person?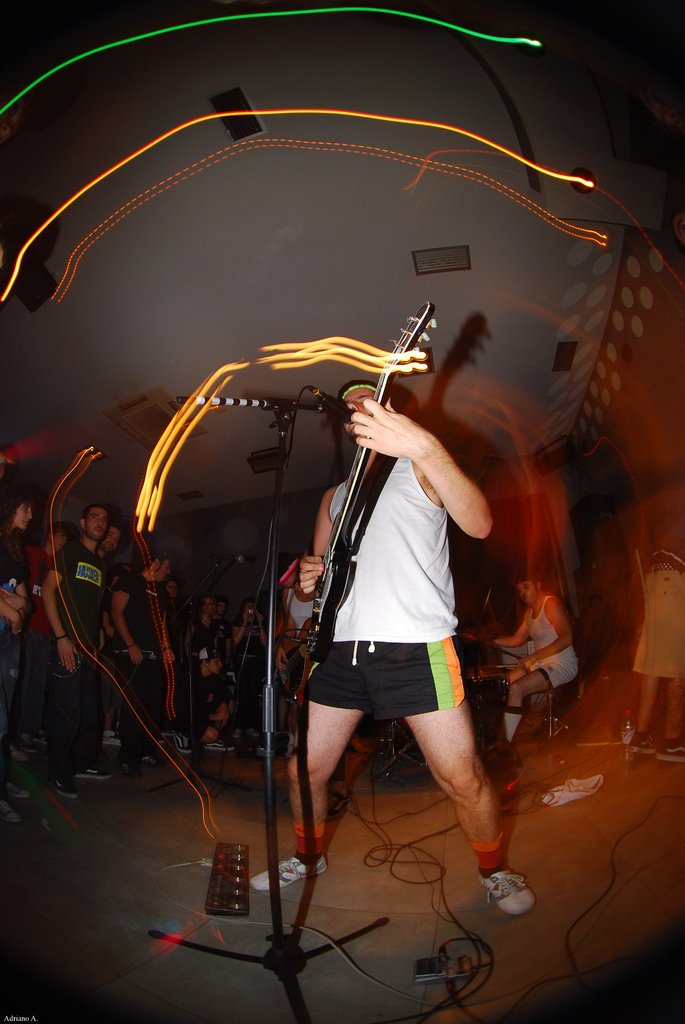
495/570/587/771
